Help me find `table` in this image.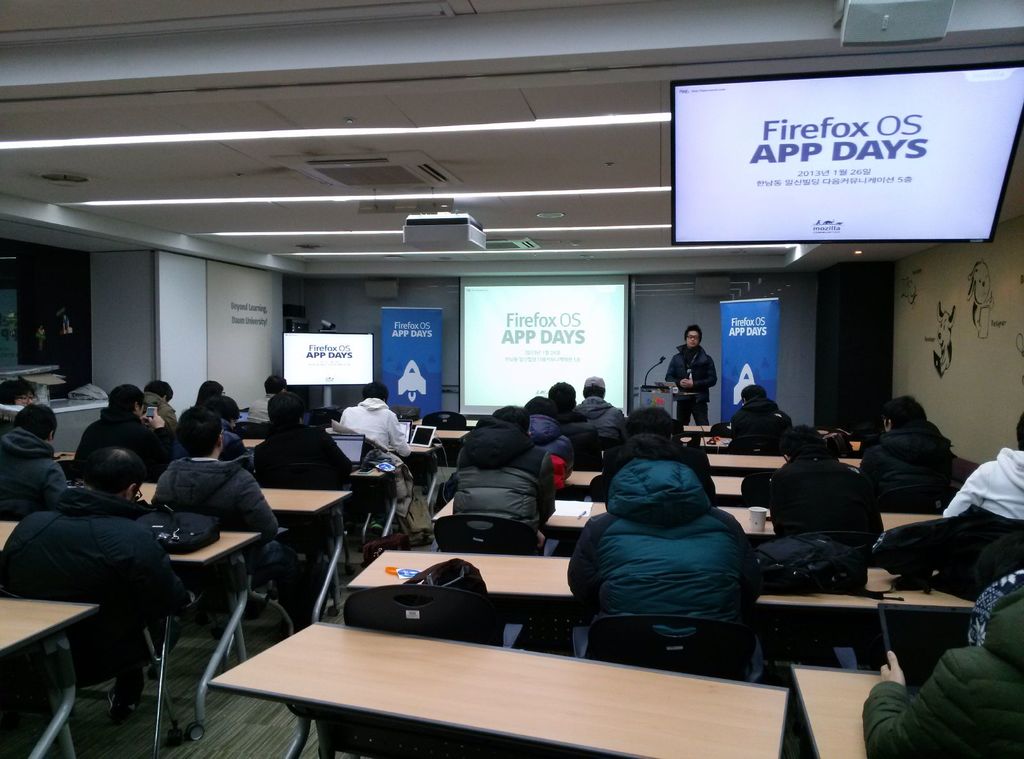
Found it: 0, 515, 268, 724.
